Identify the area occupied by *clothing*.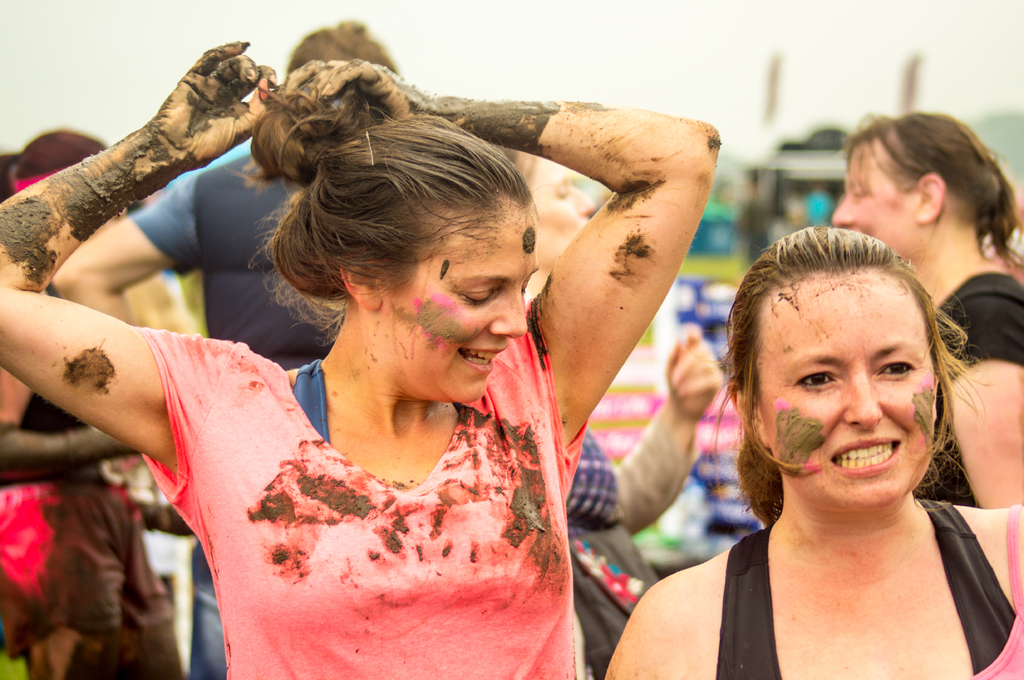
Area: <bbox>137, 329, 591, 679</bbox>.
